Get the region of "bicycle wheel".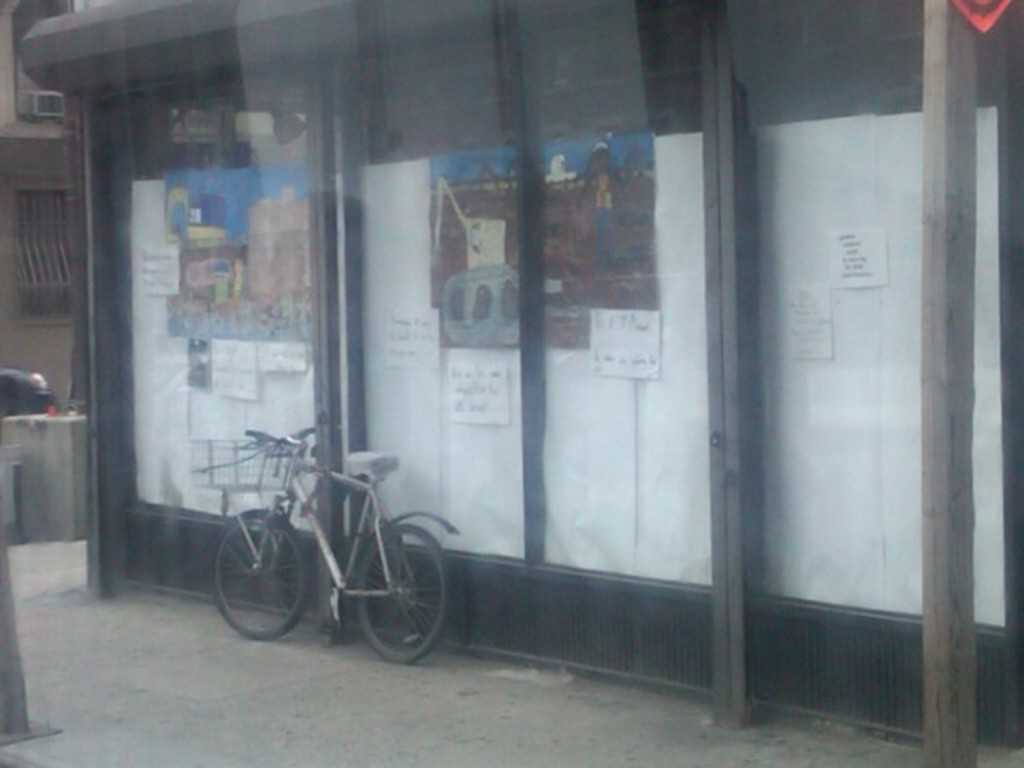
210/507/310/643.
